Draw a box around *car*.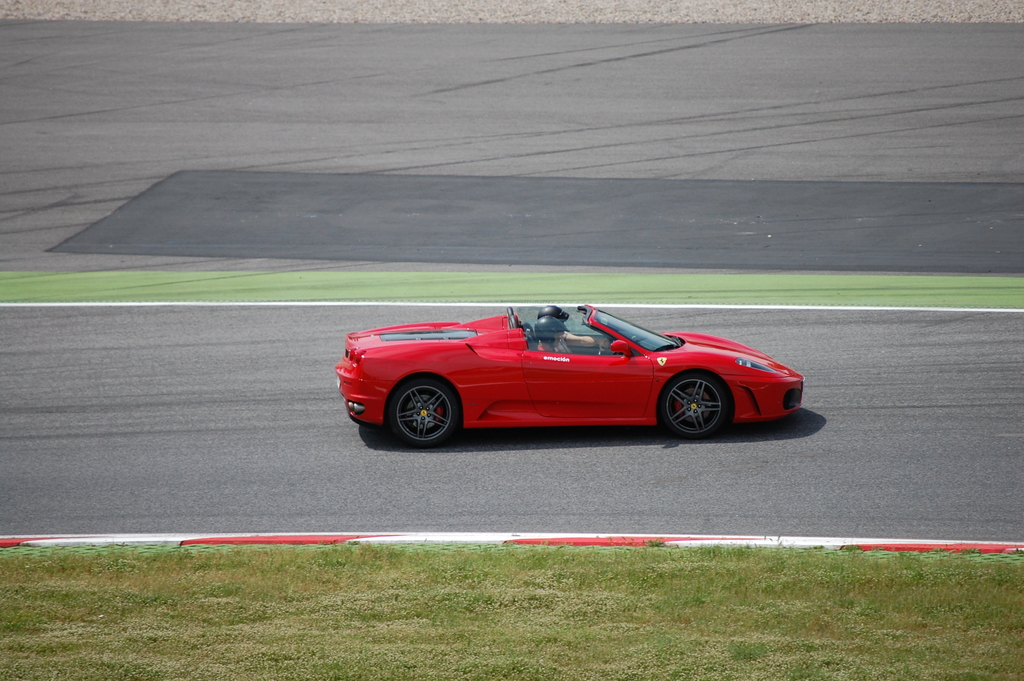
left=332, top=305, right=809, bottom=451.
